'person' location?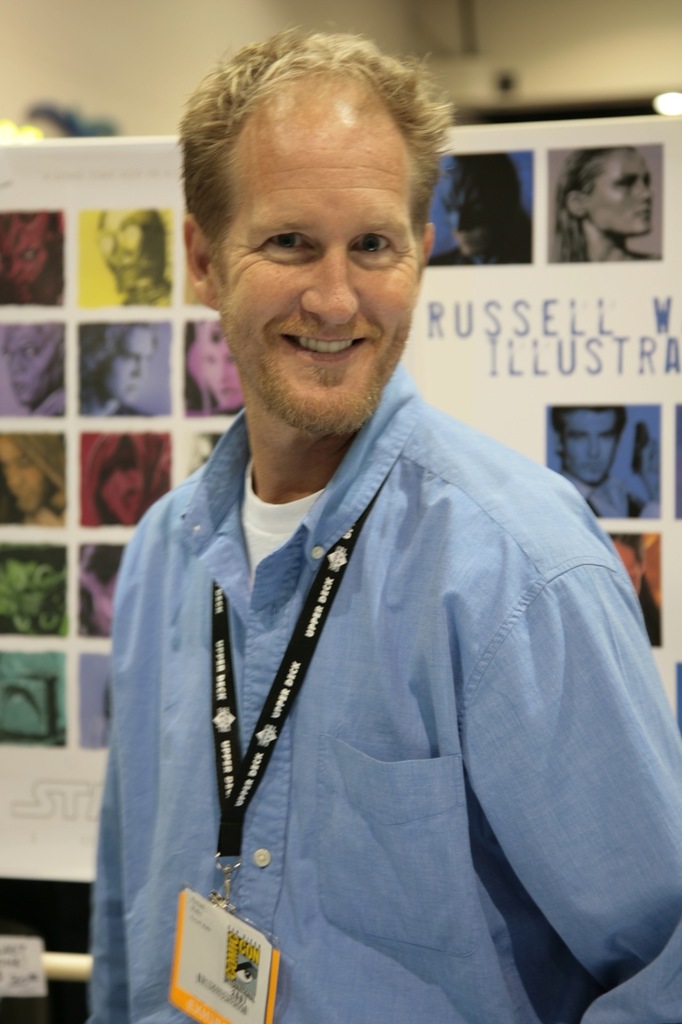
rect(1, 431, 69, 526)
